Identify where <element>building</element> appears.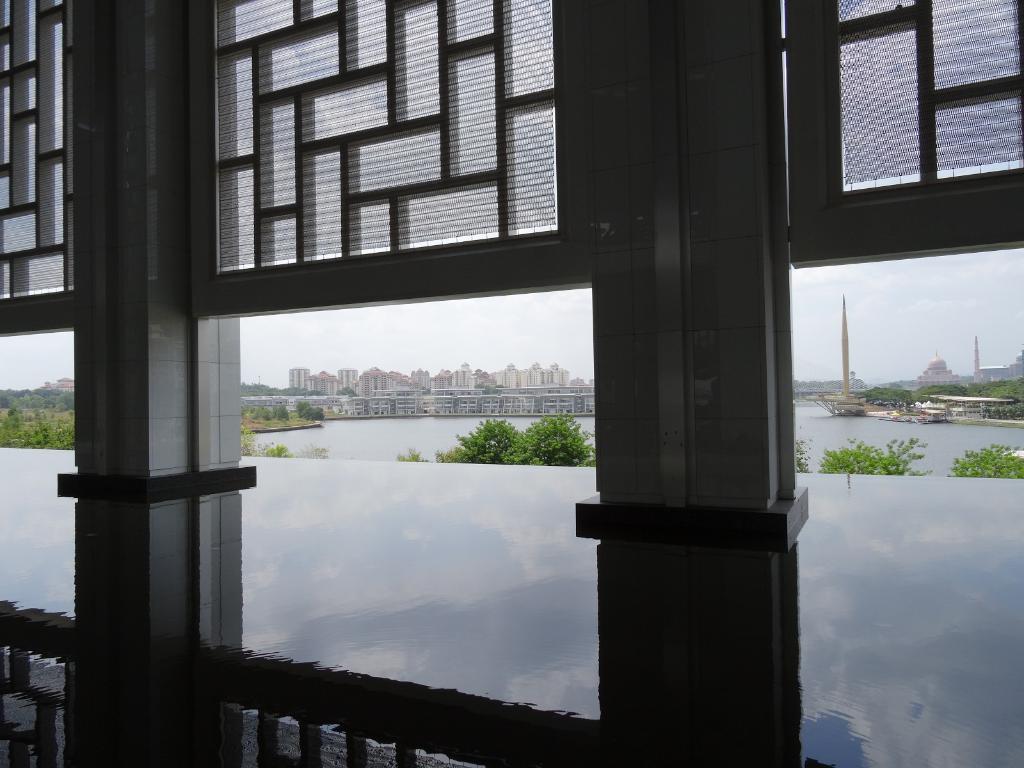
Appears at select_region(916, 352, 961, 392).
